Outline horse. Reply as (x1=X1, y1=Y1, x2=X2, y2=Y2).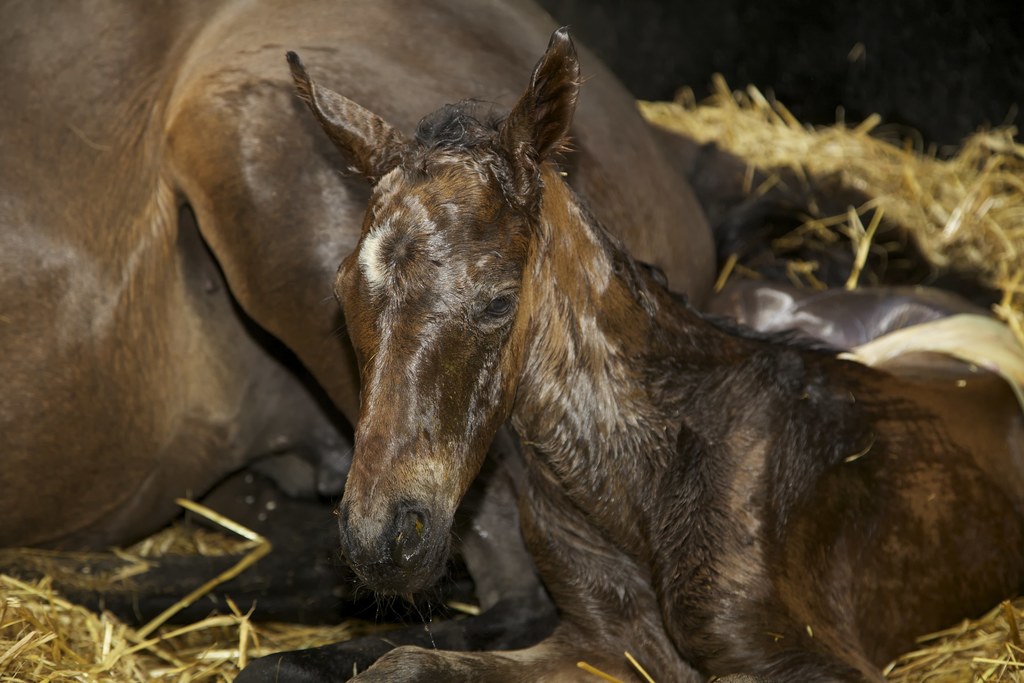
(x1=0, y1=0, x2=980, y2=593).
